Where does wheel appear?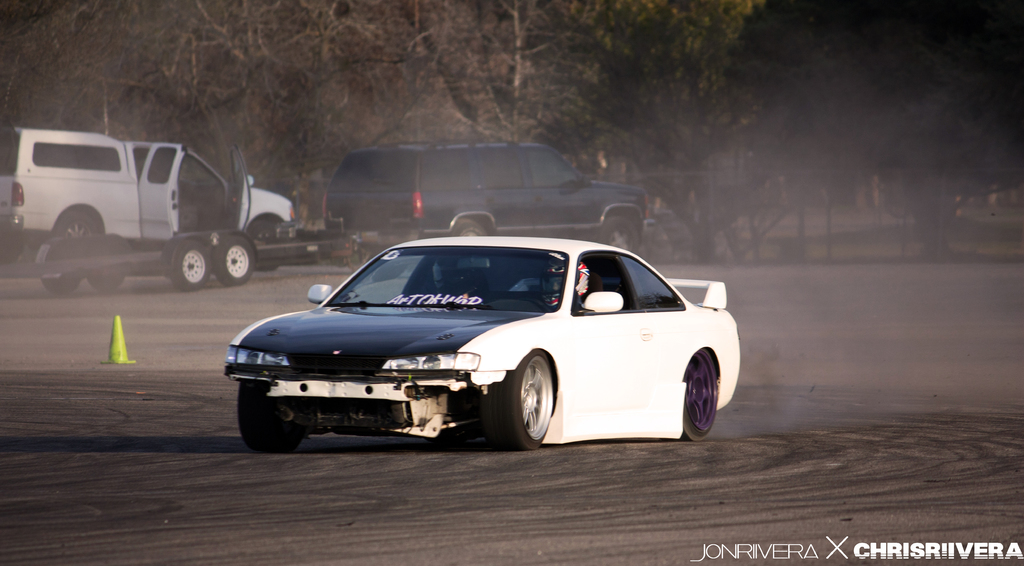
Appears at [left=600, top=214, right=639, bottom=253].
